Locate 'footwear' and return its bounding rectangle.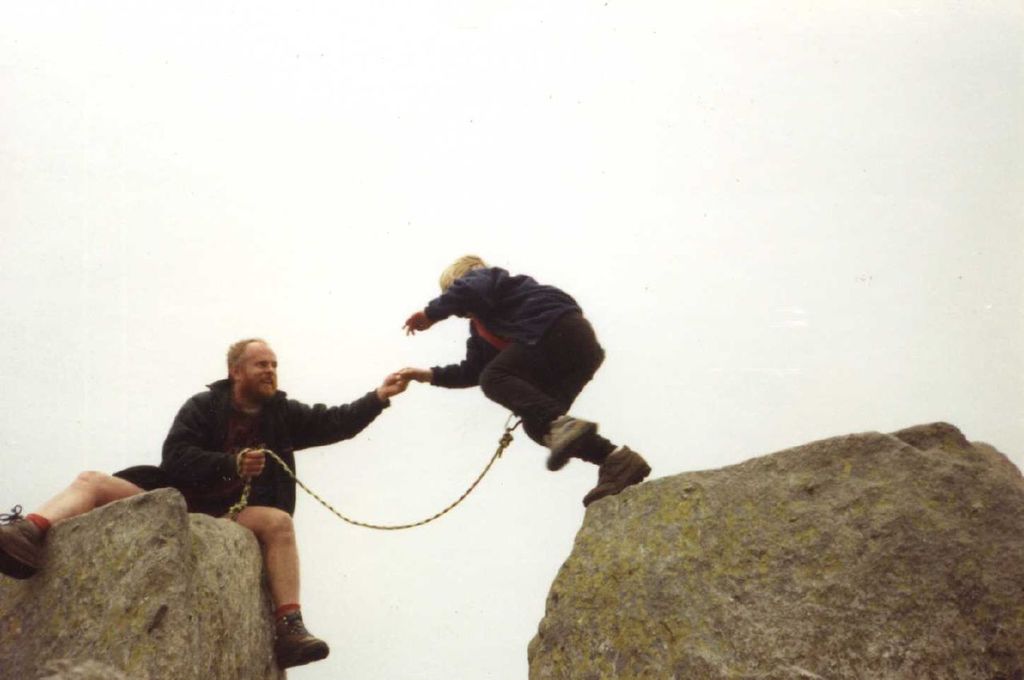
[545,414,602,470].
